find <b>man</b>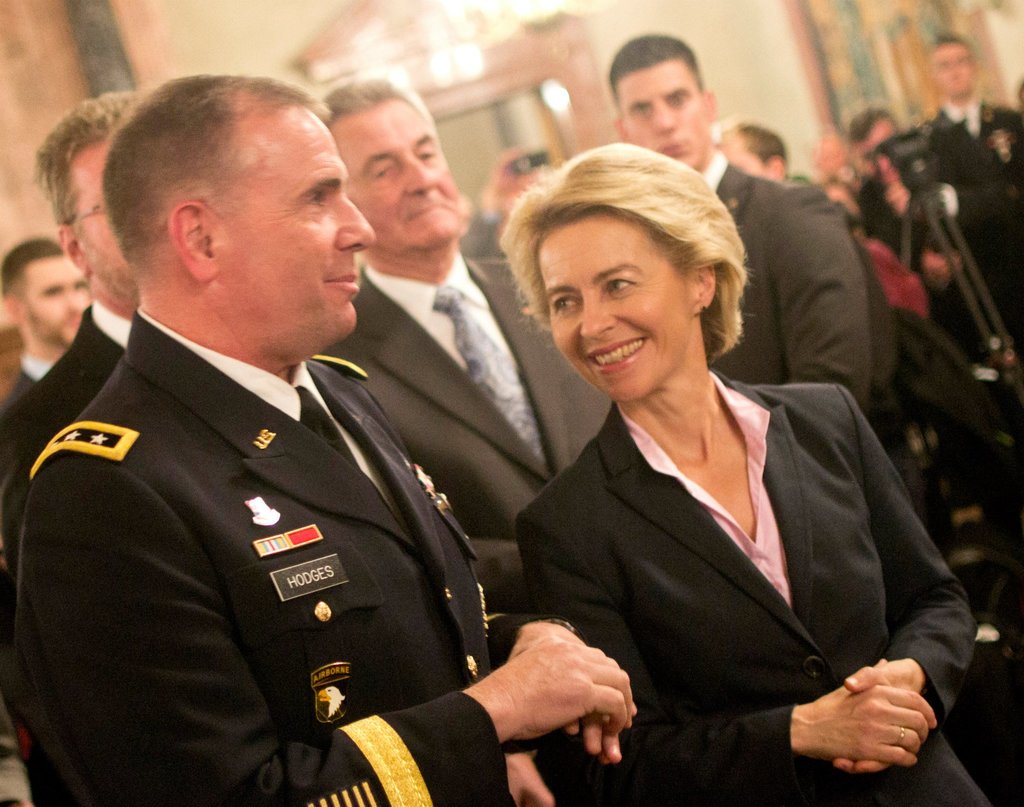
(920, 33, 1023, 379)
